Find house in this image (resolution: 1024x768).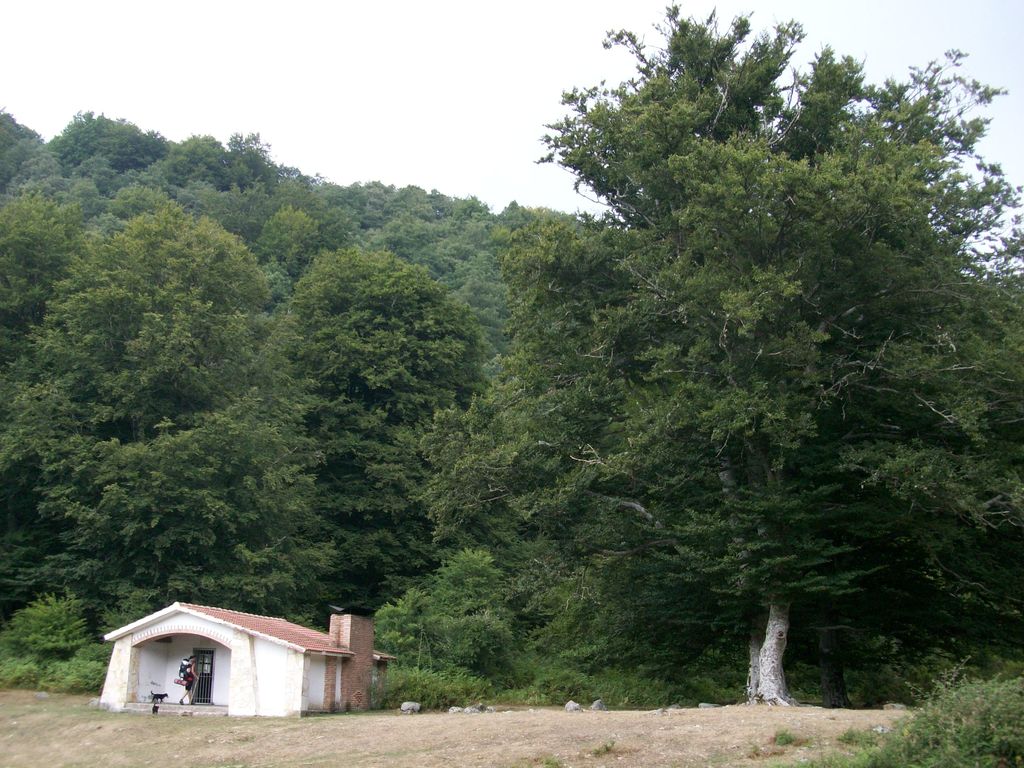
96/602/395/719.
